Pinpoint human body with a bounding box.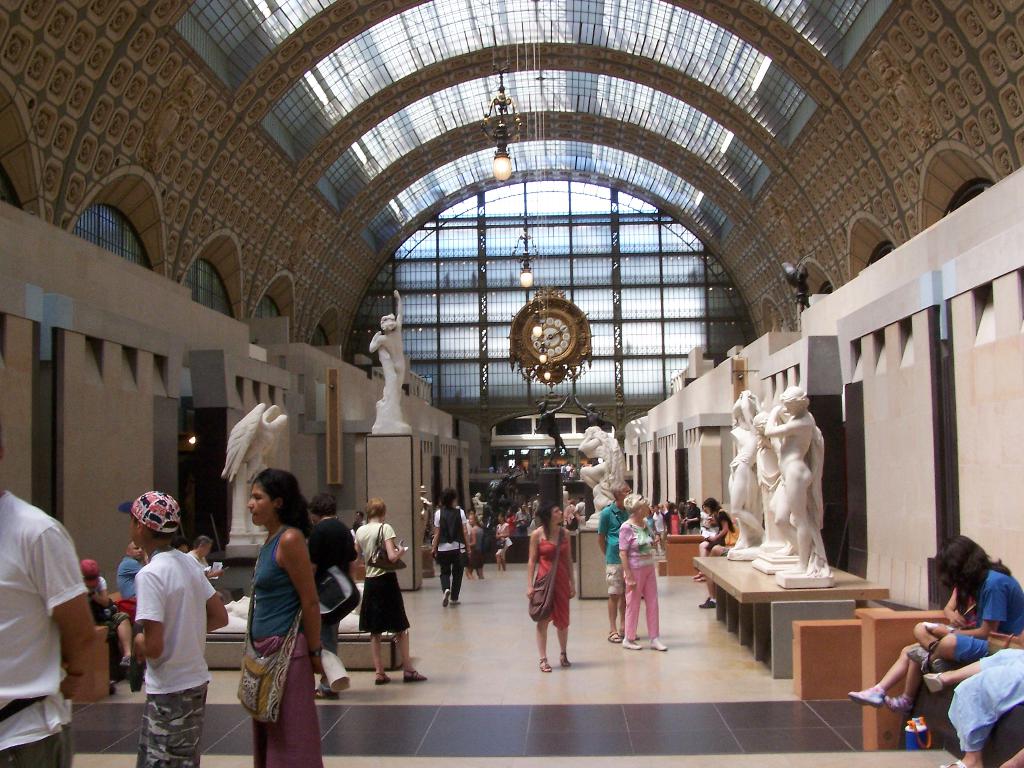
select_region(435, 504, 472, 605).
